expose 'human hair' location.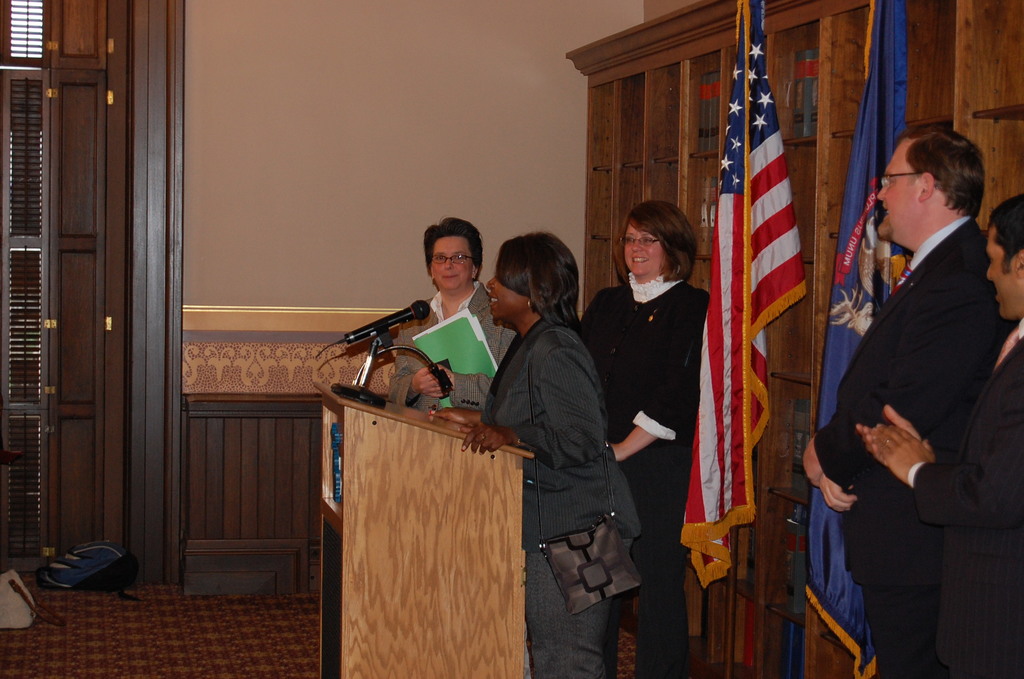
Exposed at l=614, t=197, r=698, b=282.
